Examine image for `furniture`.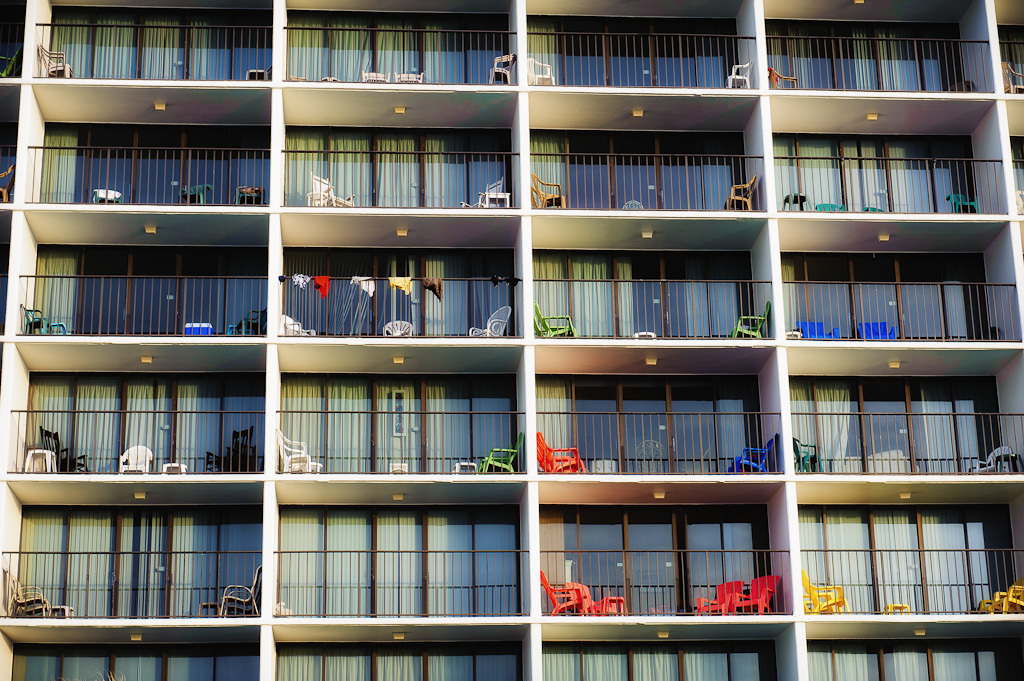
Examination result: locate(34, 40, 74, 77).
